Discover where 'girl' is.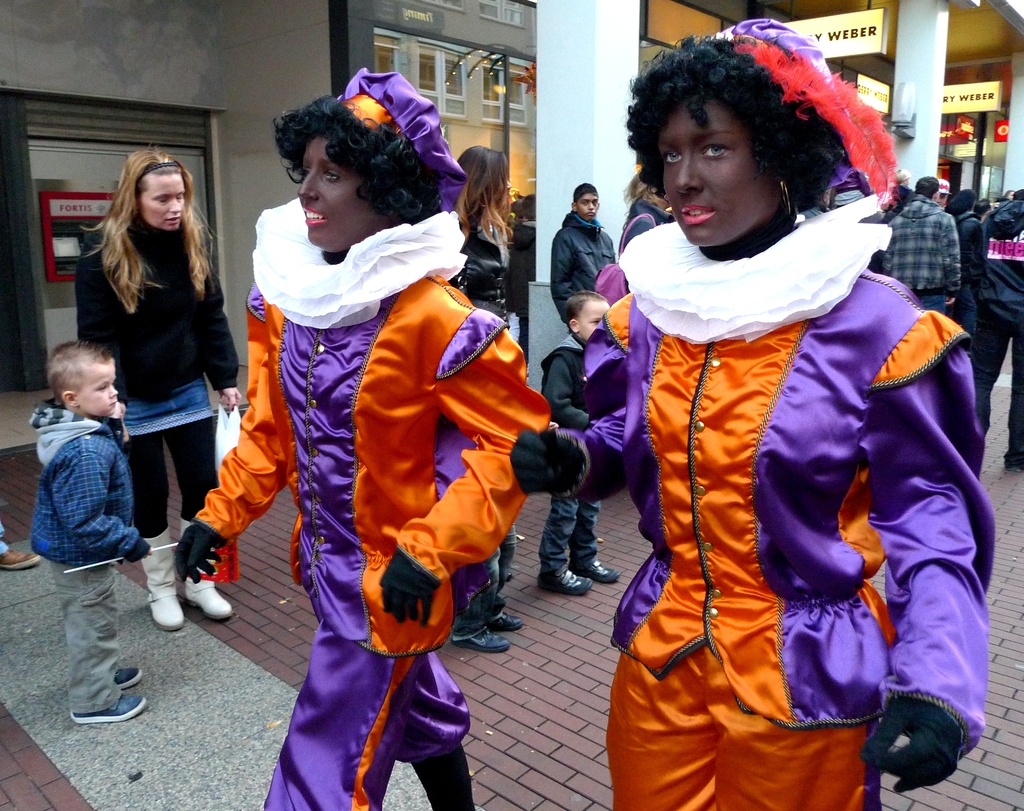
Discovered at 174,71,548,810.
